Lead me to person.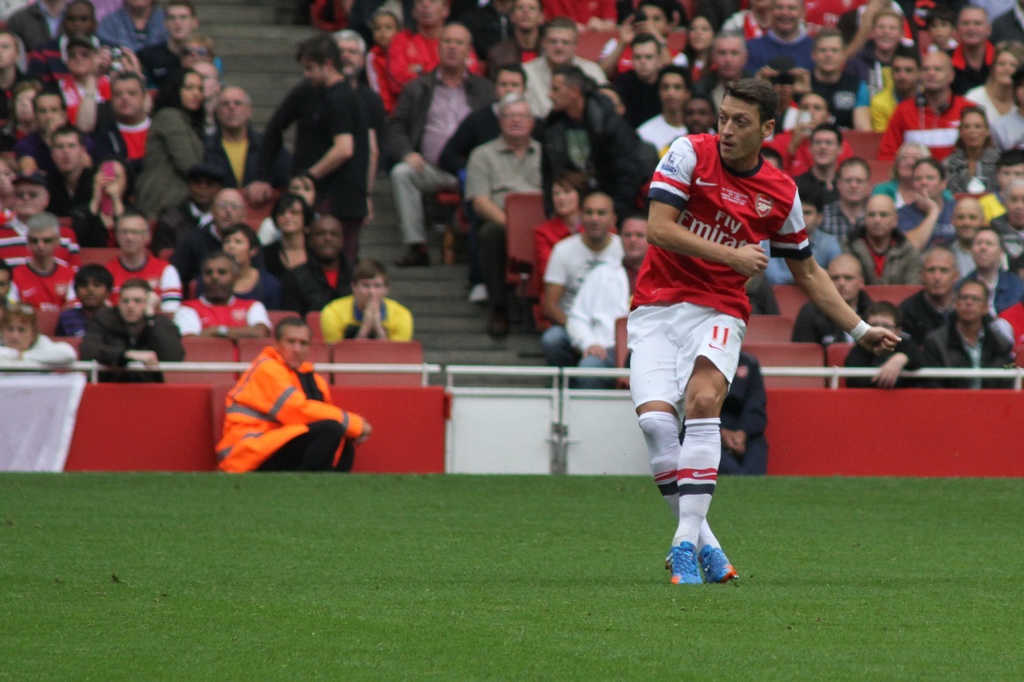
Lead to crop(391, 20, 490, 267).
